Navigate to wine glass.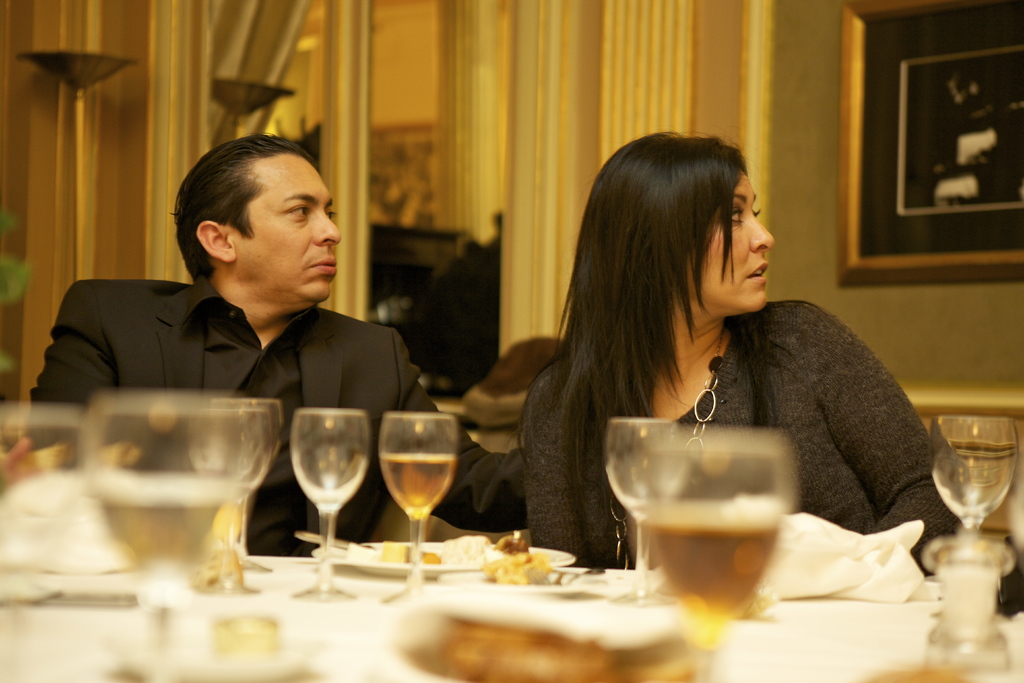
Navigation target: {"left": 76, "top": 386, "right": 269, "bottom": 682}.
